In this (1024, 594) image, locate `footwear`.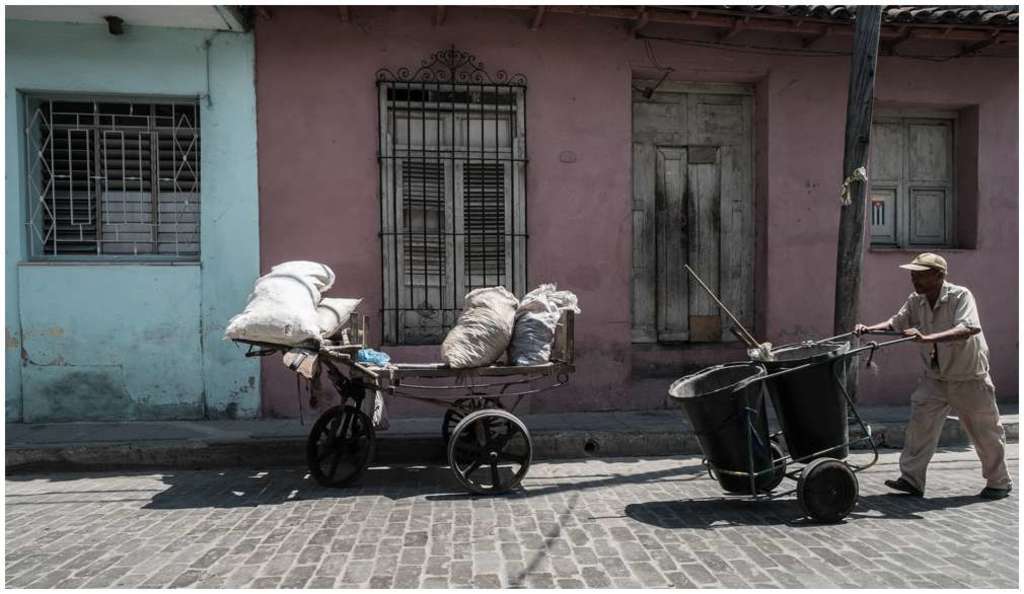
Bounding box: locate(883, 476, 924, 500).
